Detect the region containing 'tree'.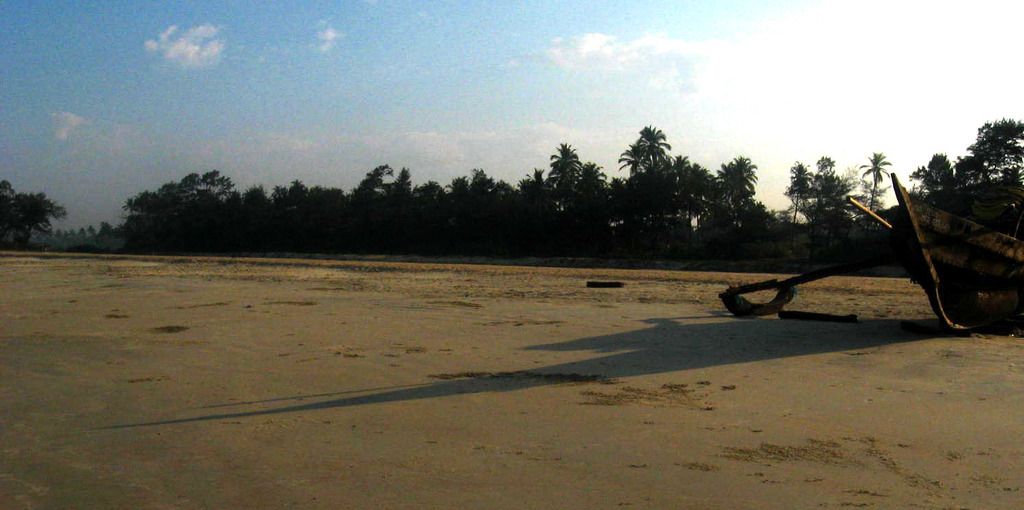
(413,173,446,254).
